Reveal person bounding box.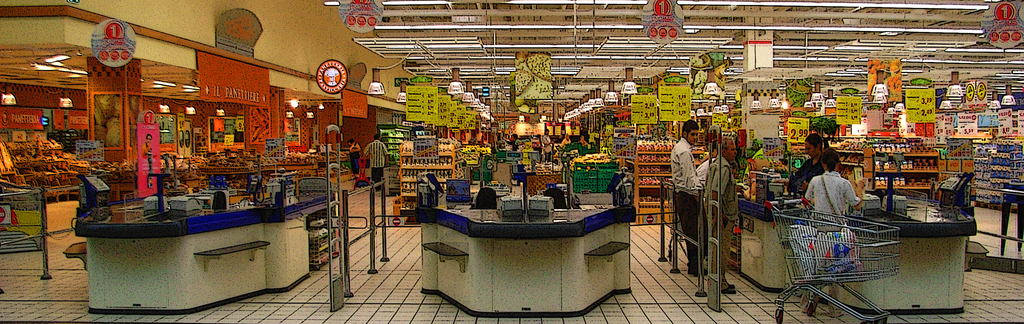
Revealed: BBox(775, 134, 840, 192).
